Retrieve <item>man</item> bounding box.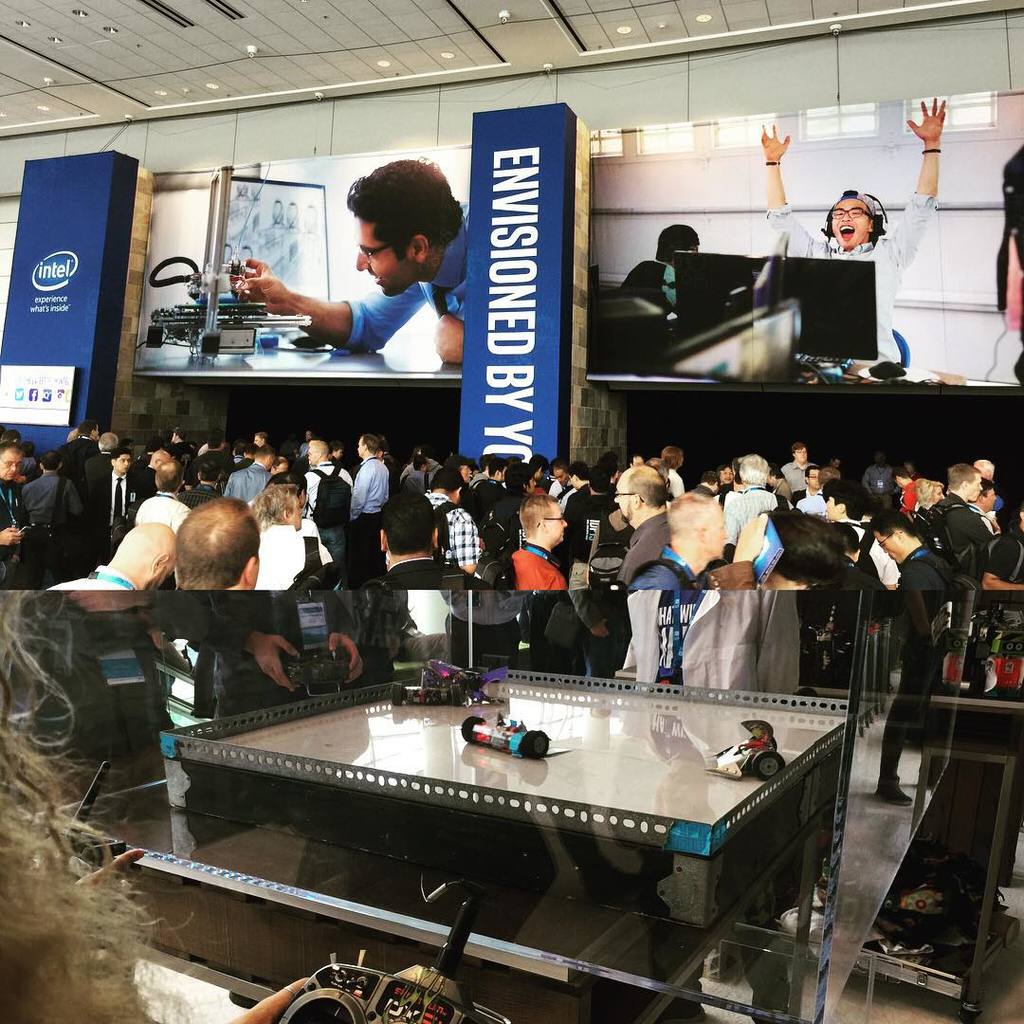
Bounding box: region(664, 447, 685, 494).
